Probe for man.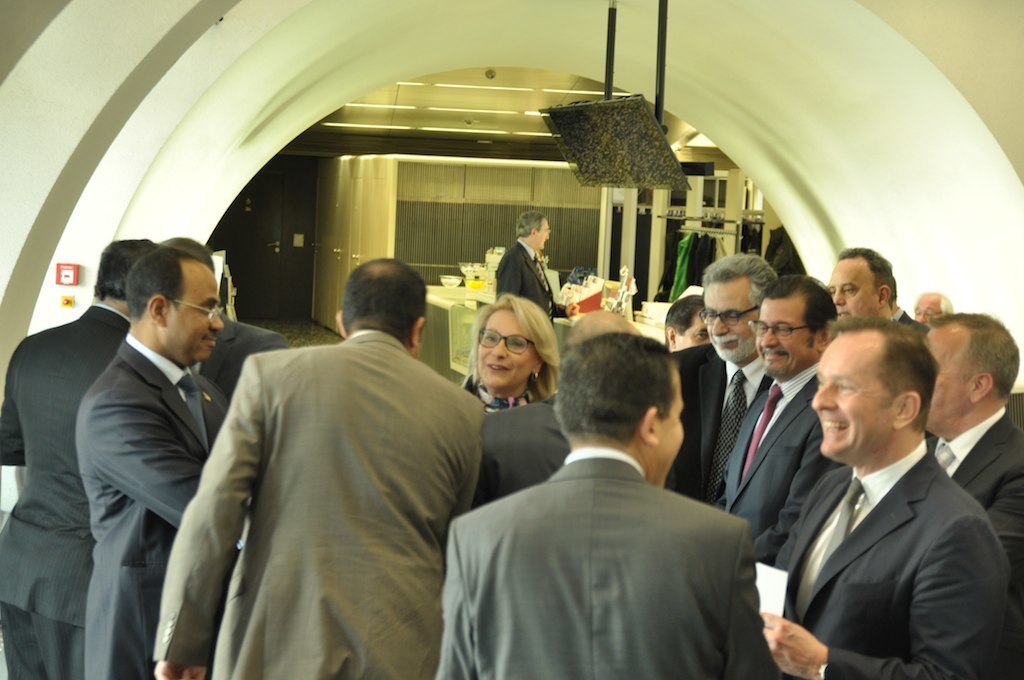
Probe result: l=484, t=207, r=580, b=332.
